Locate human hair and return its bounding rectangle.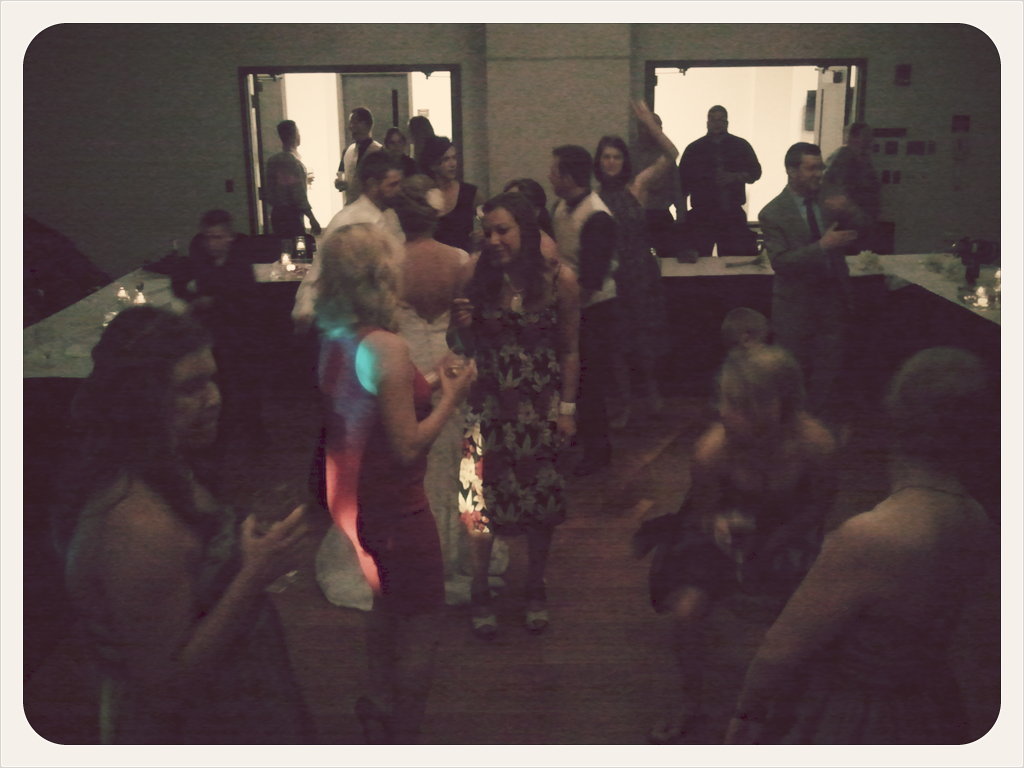
select_region(879, 342, 992, 474).
